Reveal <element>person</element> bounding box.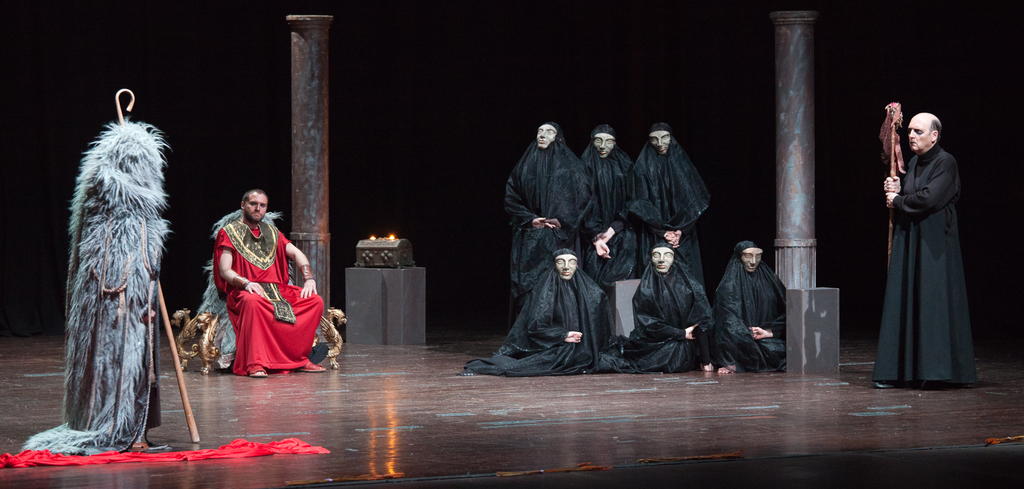
Revealed: <bbox>709, 239, 785, 378</bbox>.
